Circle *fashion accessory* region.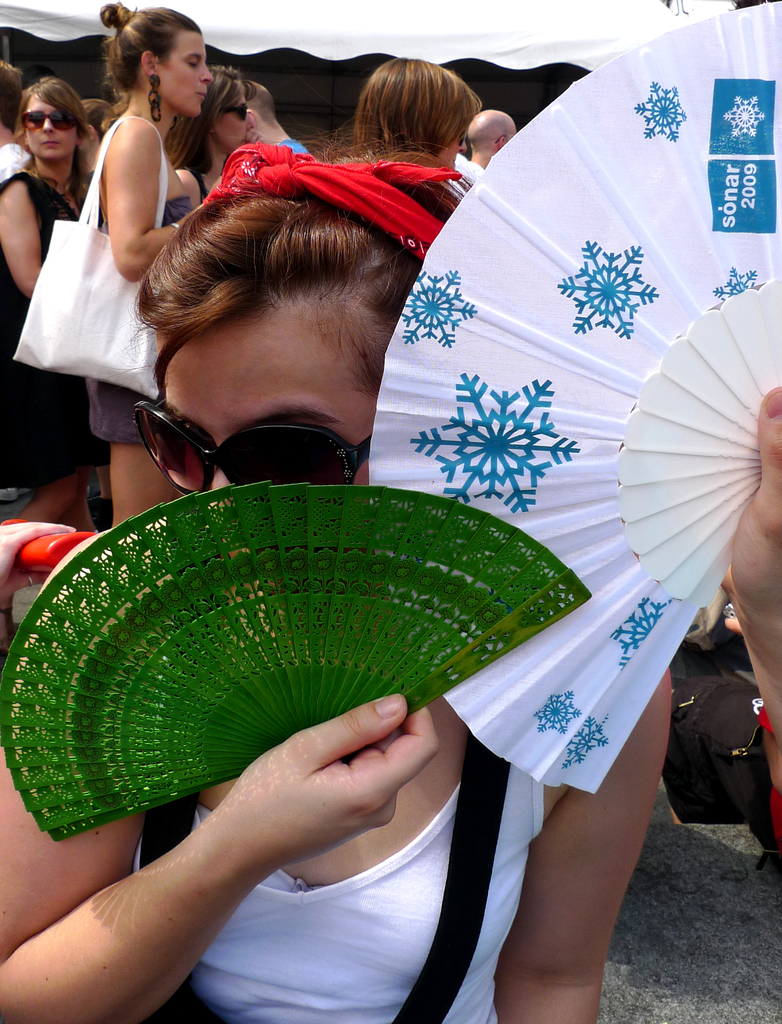
Region: 148/70/166/124.
